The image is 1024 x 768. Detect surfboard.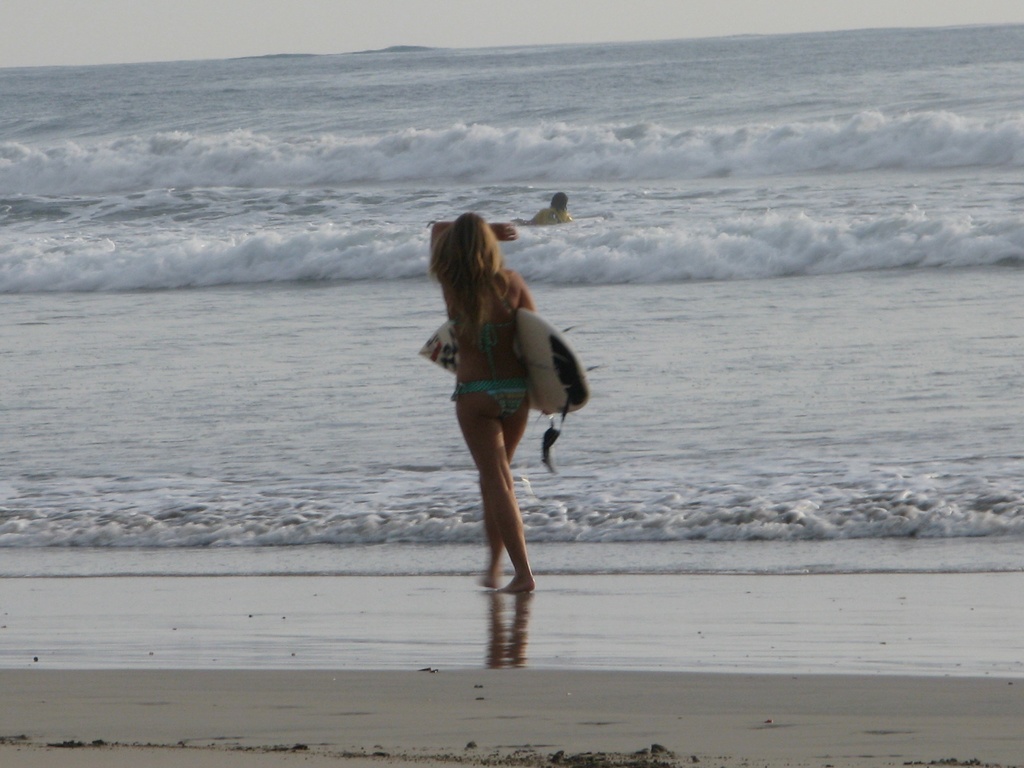
Detection: [417, 309, 587, 415].
